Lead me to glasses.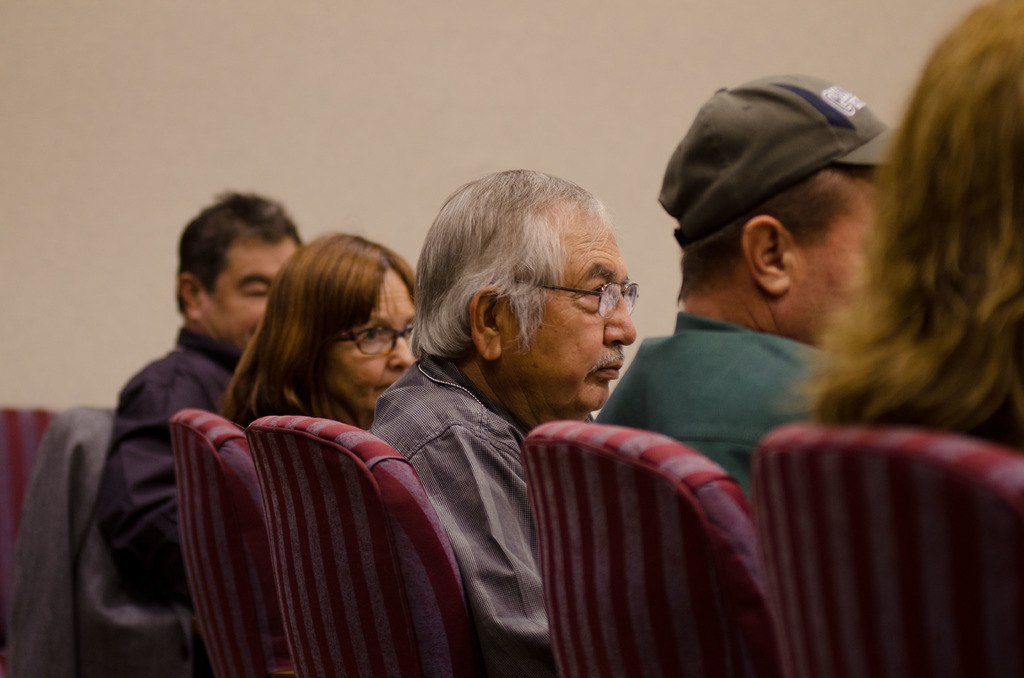
Lead to <region>326, 321, 419, 359</region>.
